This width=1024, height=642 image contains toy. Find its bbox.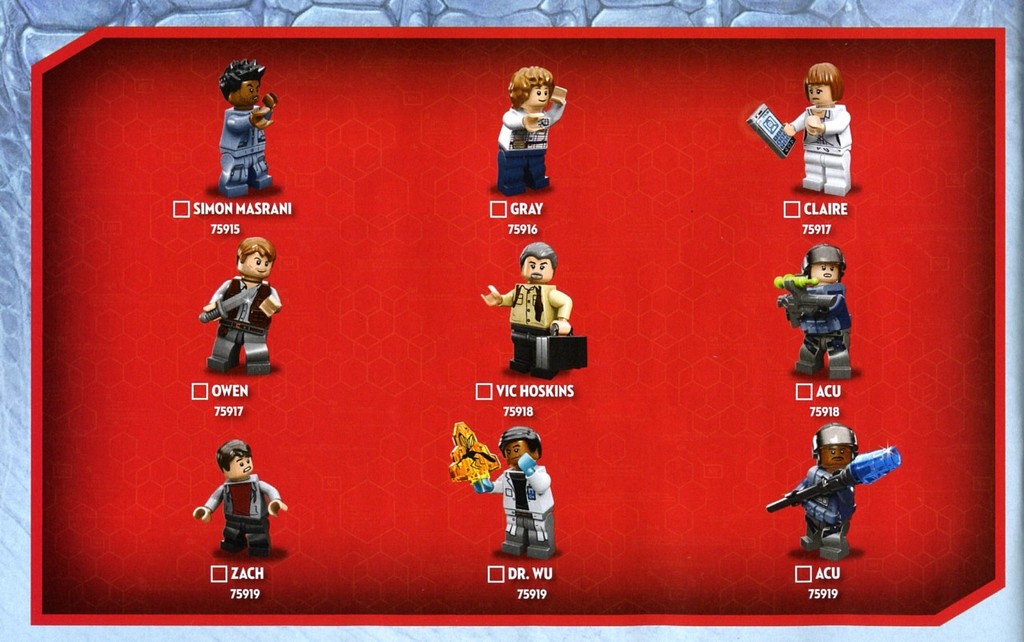
{"x1": 482, "y1": 244, "x2": 589, "y2": 378}.
